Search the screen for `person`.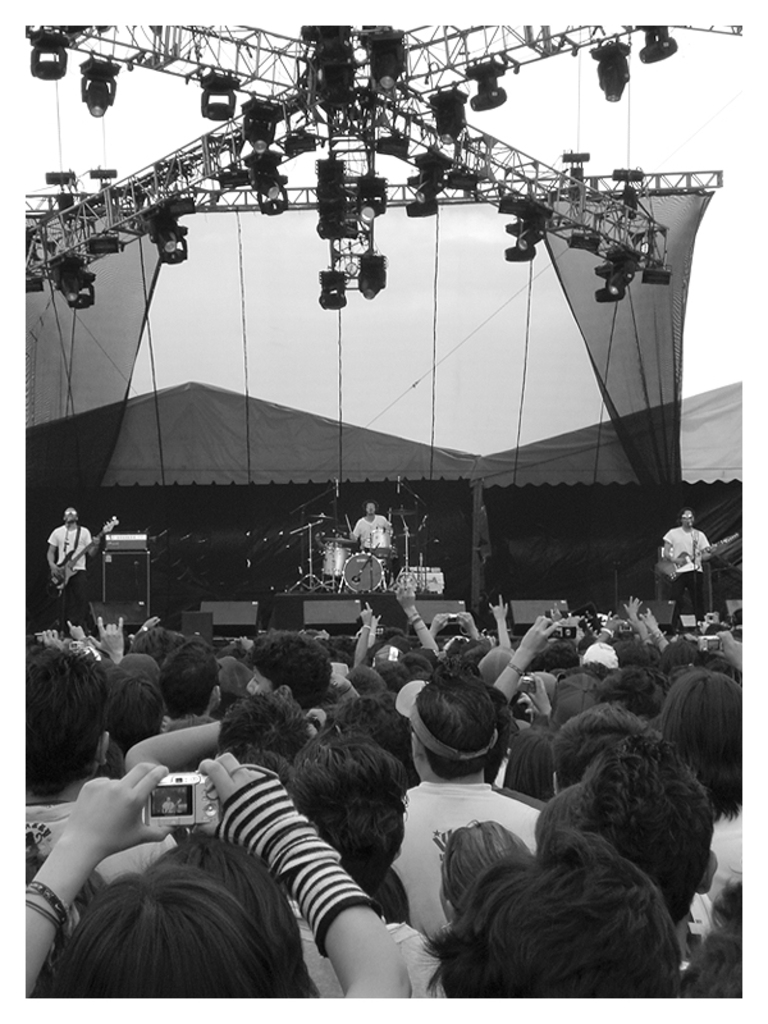
Found at bbox(349, 503, 394, 556).
